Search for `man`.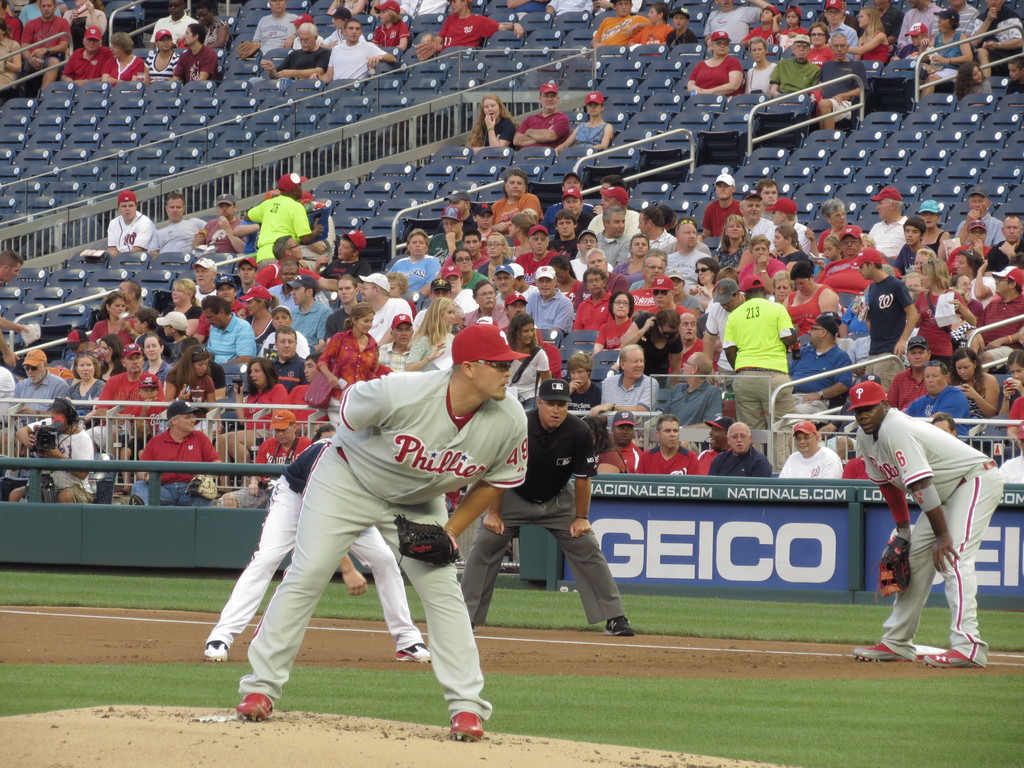
Found at left=99, top=189, right=166, bottom=262.
